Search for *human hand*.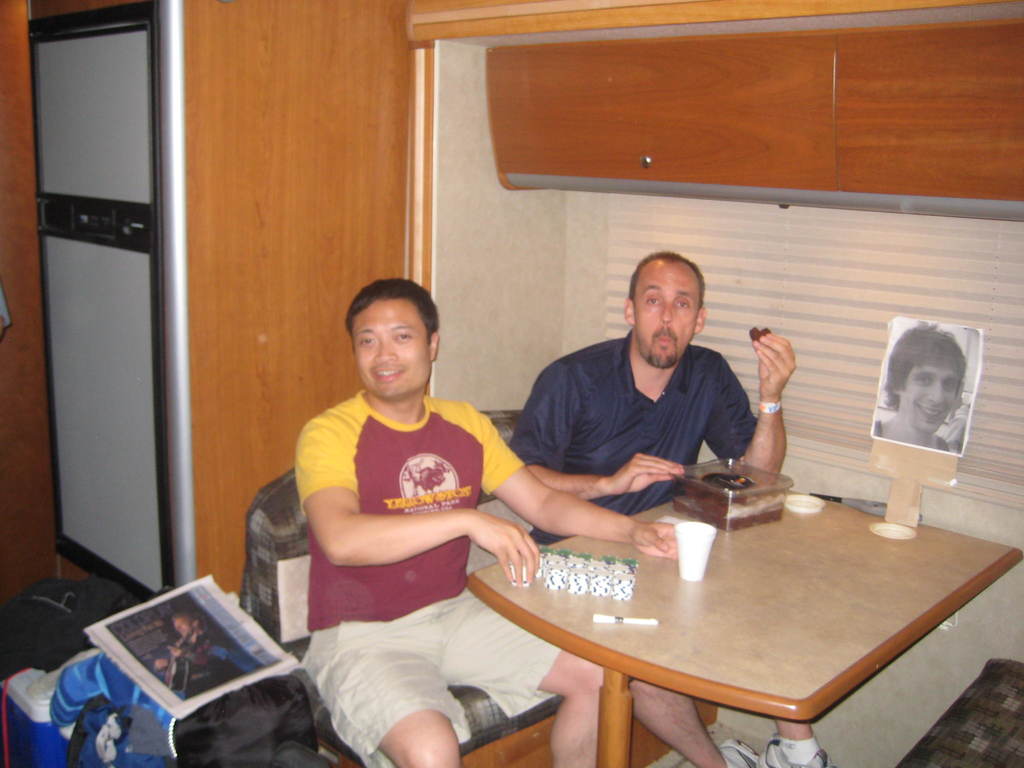
Found at Rect(610, 451, 687, 492).
